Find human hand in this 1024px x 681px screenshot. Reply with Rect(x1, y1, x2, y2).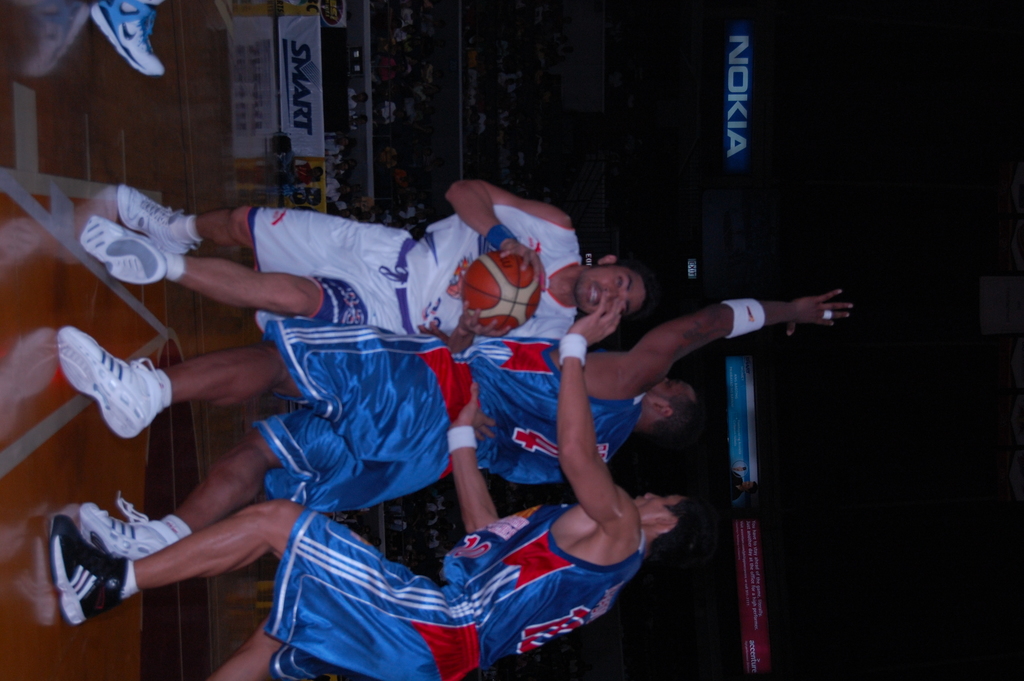
Rect(444, 381, 498, 444).
